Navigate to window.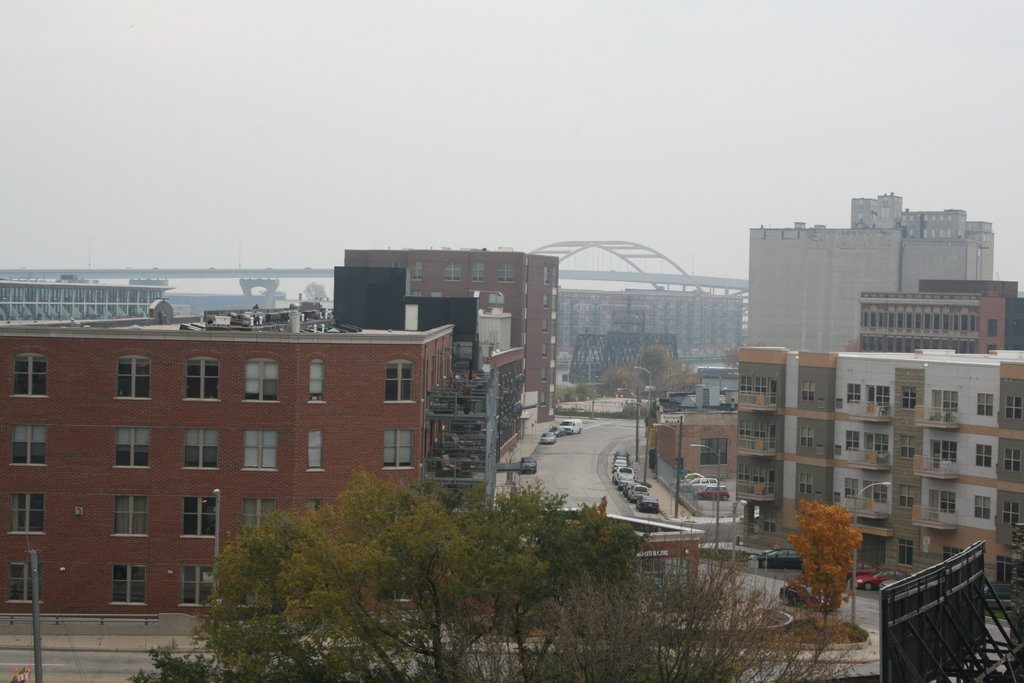
Navigation target: {"x1": 1004, "y1": 448, "x2": 1018, "y2": 472}.
